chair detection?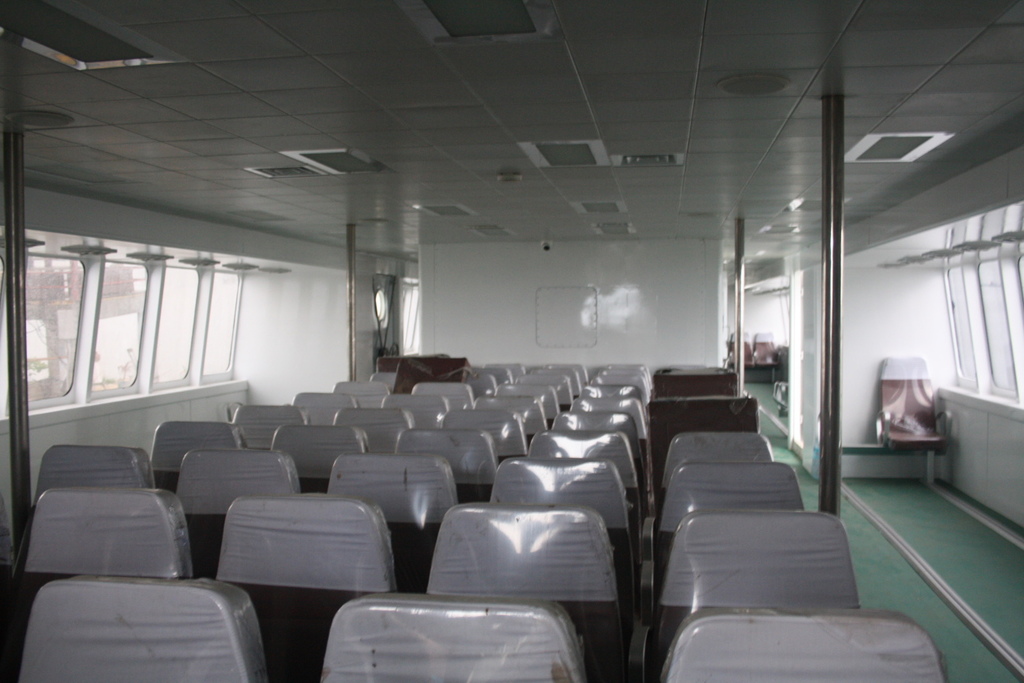
{"x1": 425, "y1": 501, "x2": 636, "y2": 682}
